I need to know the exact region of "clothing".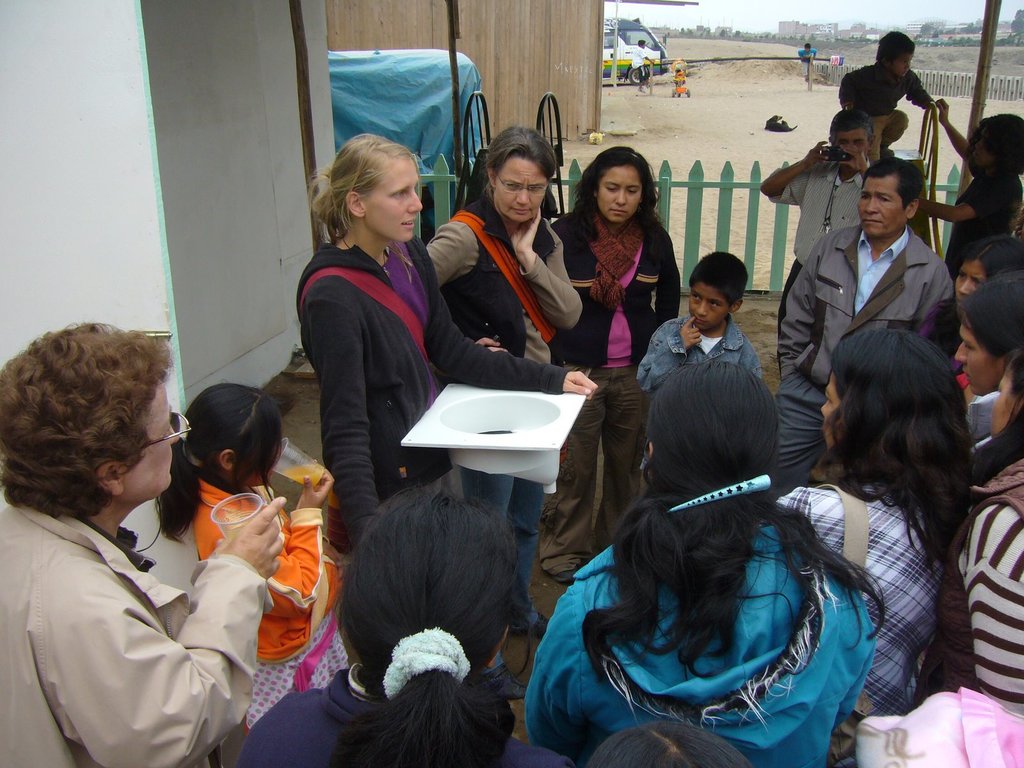
Region: 13/454/255/765.
